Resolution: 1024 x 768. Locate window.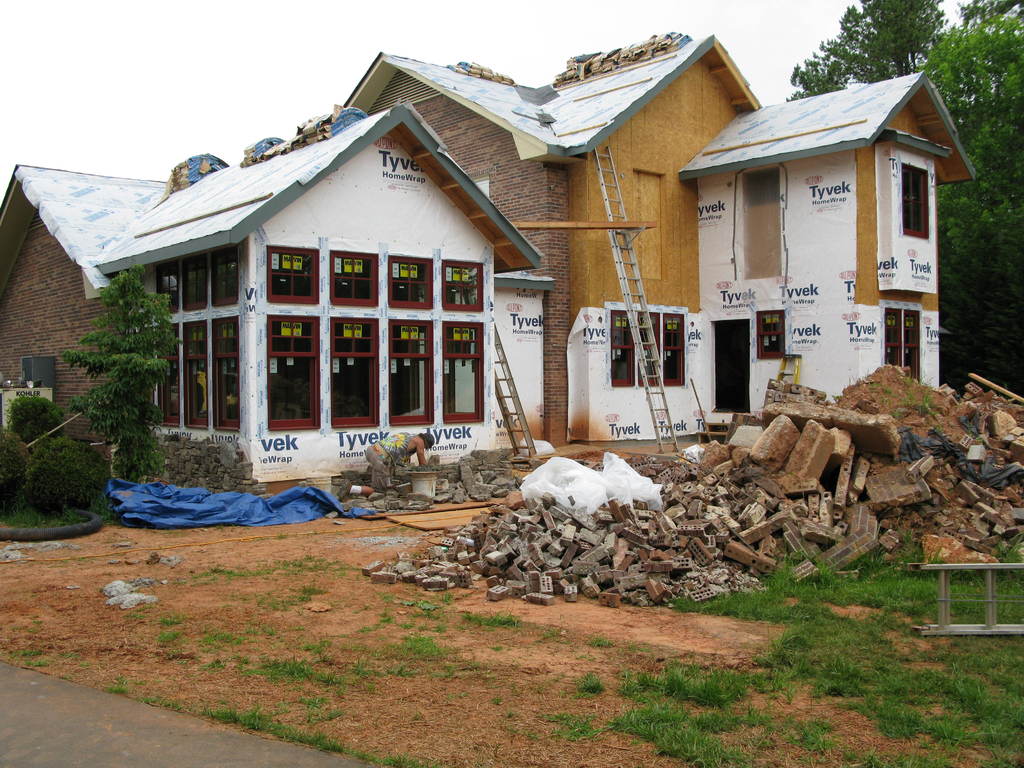
[264, 244, 317, 305].
